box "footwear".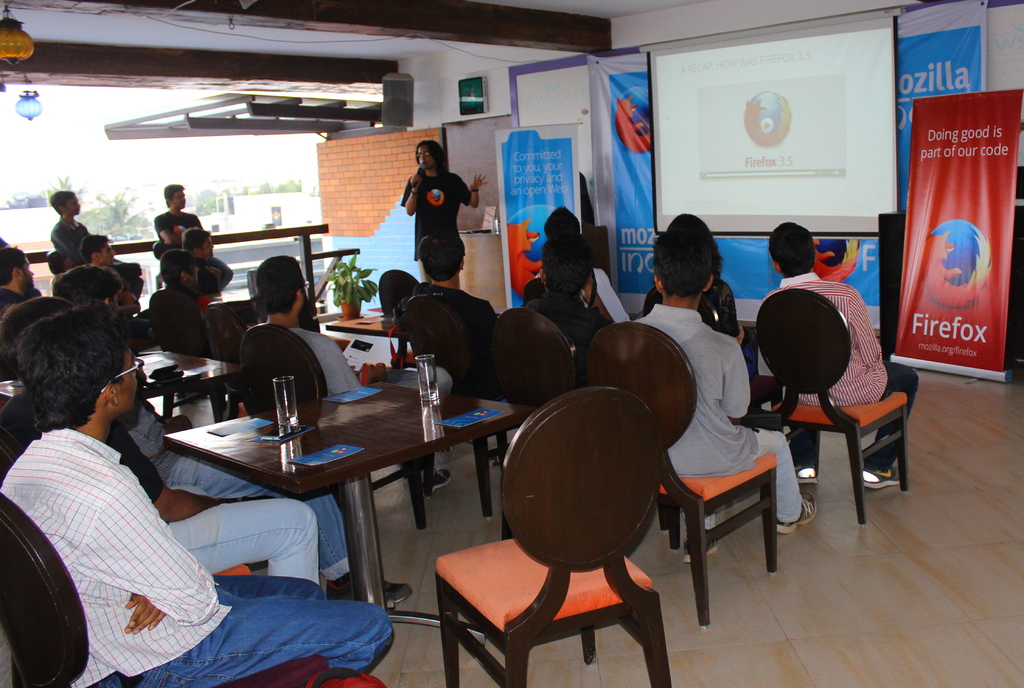
681/534/737/557.
